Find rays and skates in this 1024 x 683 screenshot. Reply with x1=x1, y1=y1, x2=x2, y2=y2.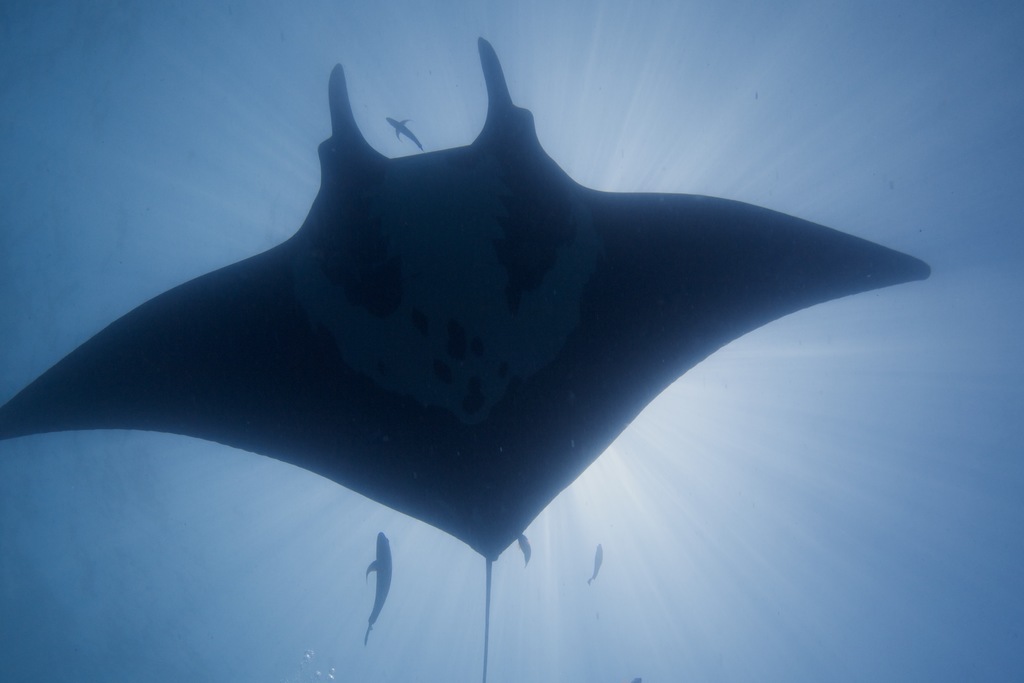
x1=2, y1=35, x2=936, y2=682.
